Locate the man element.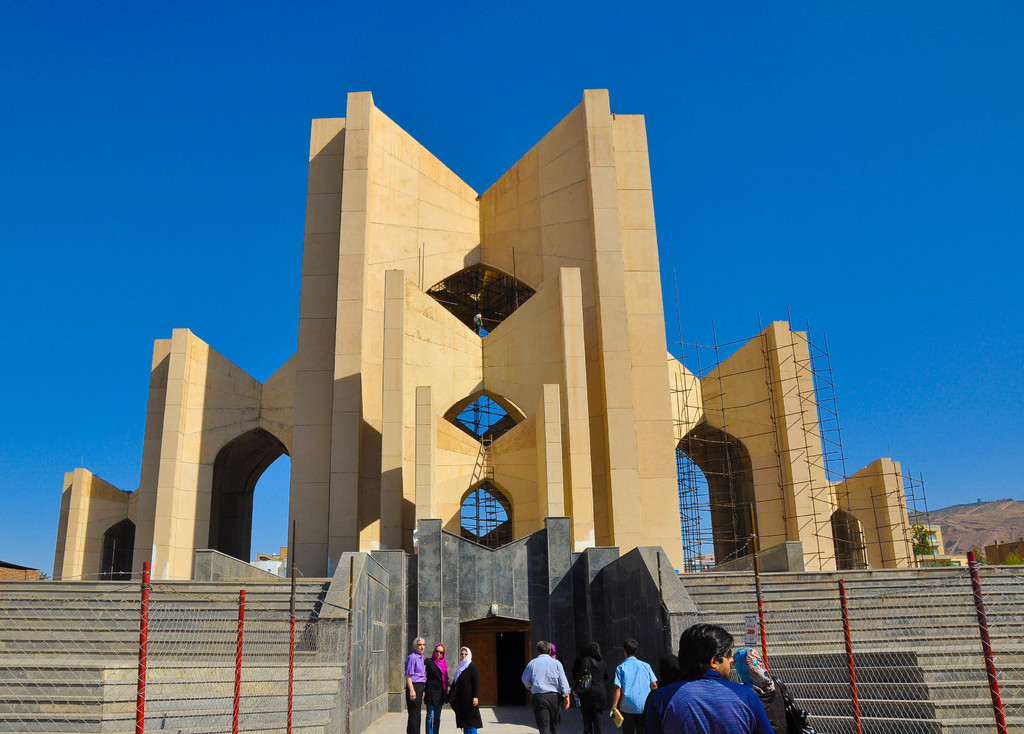
Element bbox: x1=575 y1=655 x2=611 y2=715.
